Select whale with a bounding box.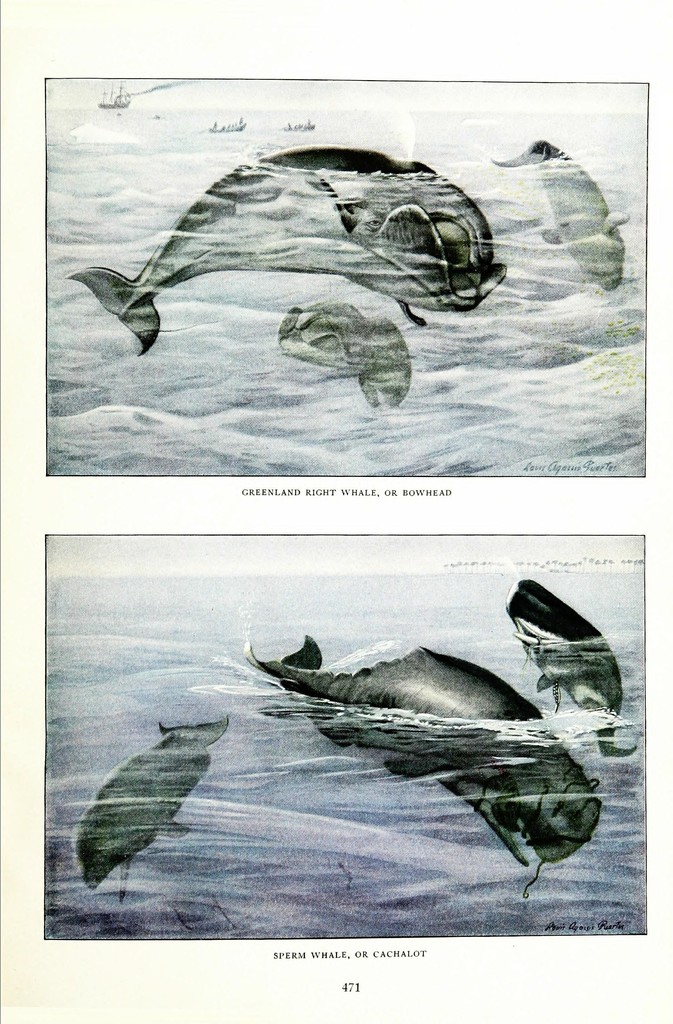
(x1=239, y1=620, x2=611, y2=875).
